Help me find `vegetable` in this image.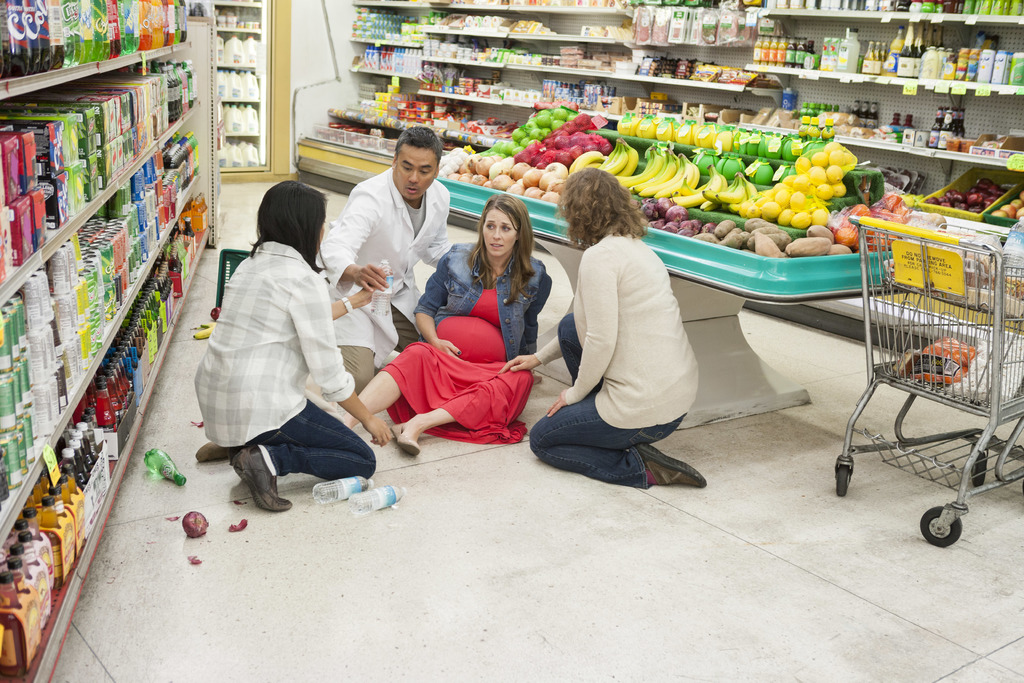
Found it: x1=787, y1=238, x2=831, y2=255.
